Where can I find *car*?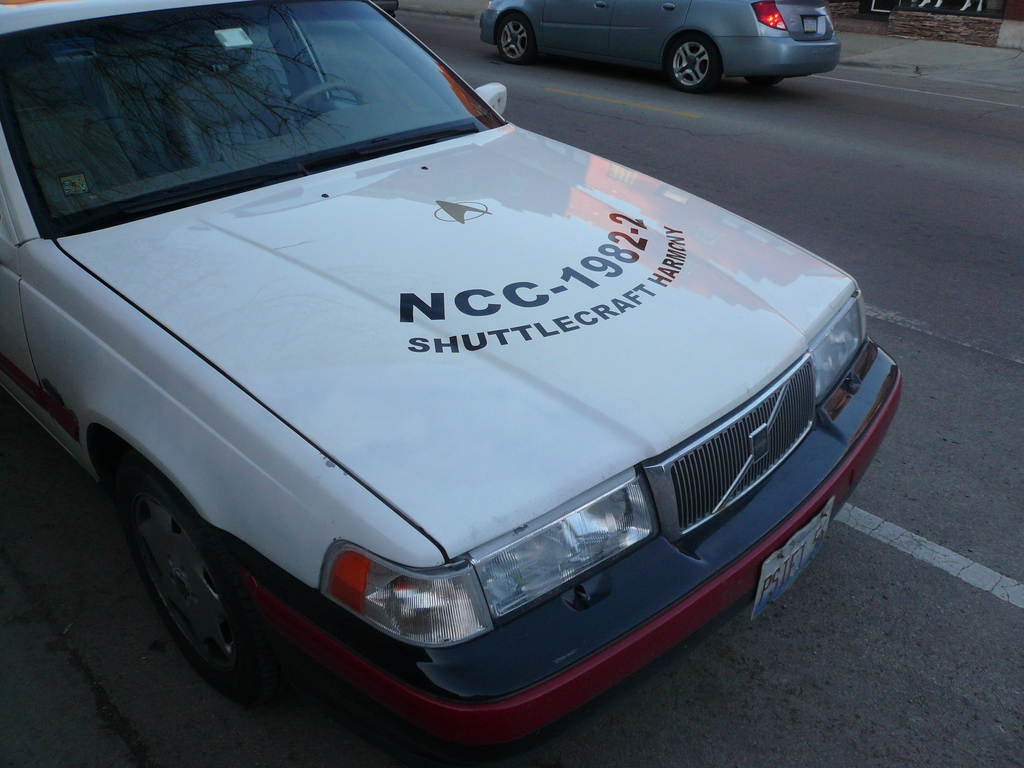
You can find it at (left=0, top=0, right=909, bottom=743).
